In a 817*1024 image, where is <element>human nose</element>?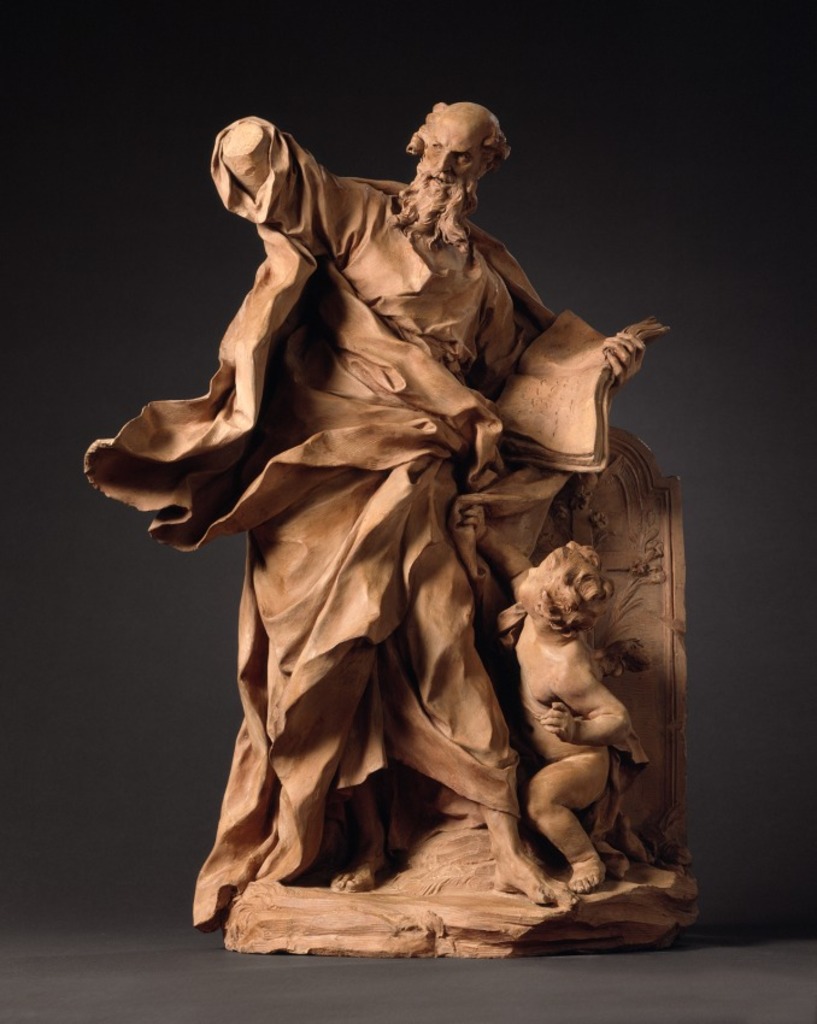
<bbox>524, 569, 533, 575</bbox>.
